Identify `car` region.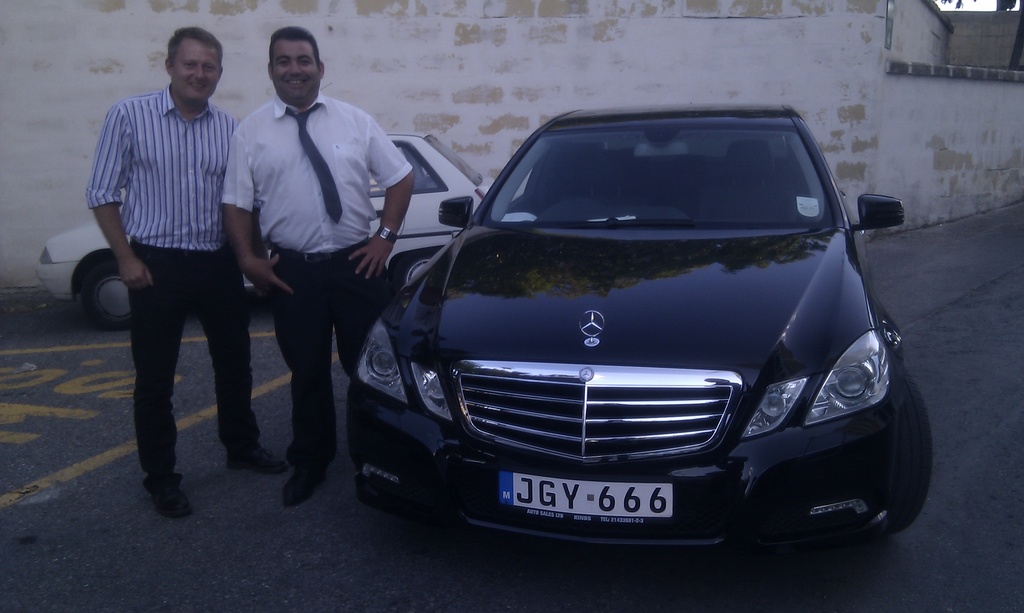
Region: 348, 106, 932, 600.
